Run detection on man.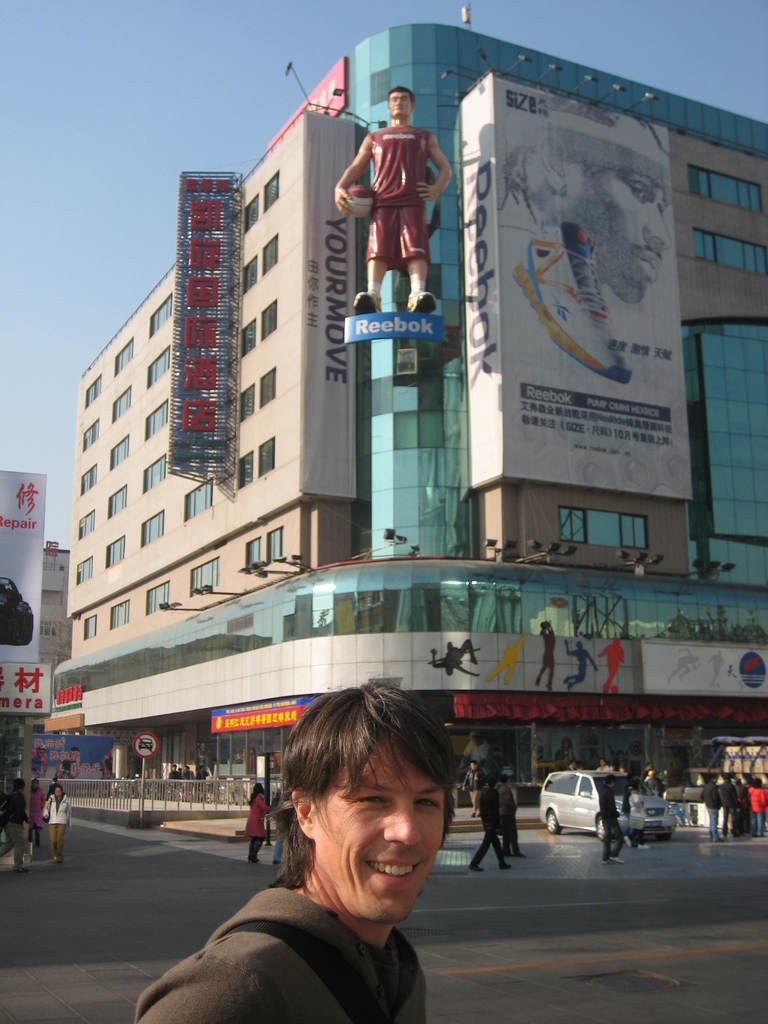
Result: bbox=(271, 791, 313, 881).
